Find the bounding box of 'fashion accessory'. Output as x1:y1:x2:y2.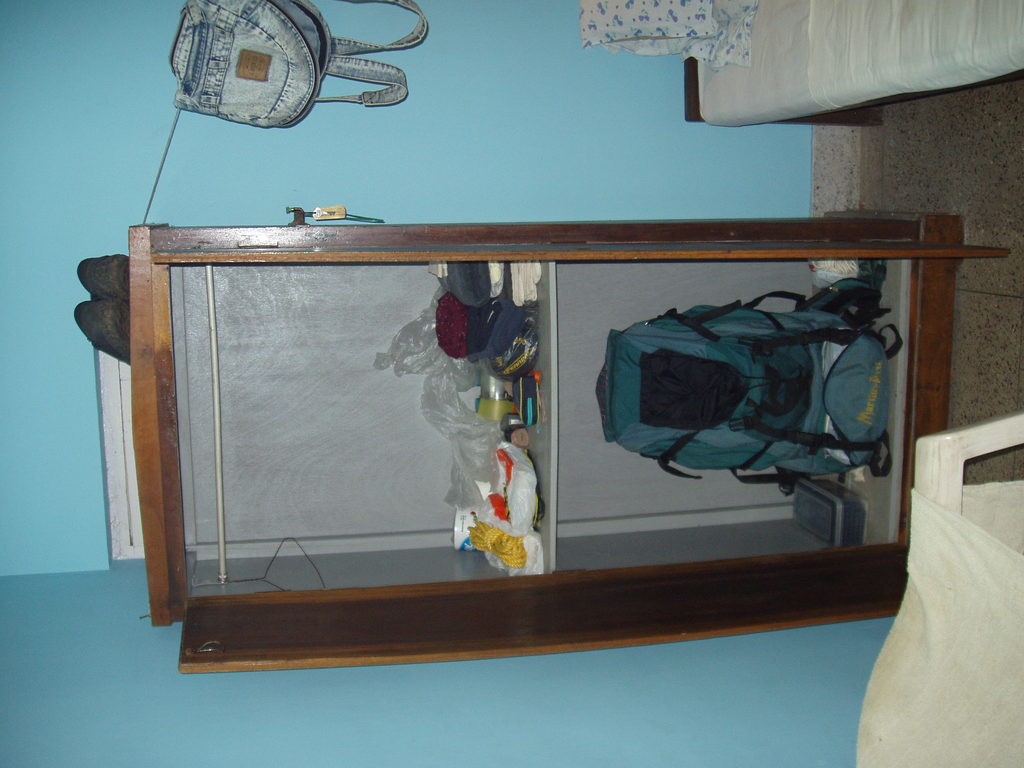
595:278:906:499.
